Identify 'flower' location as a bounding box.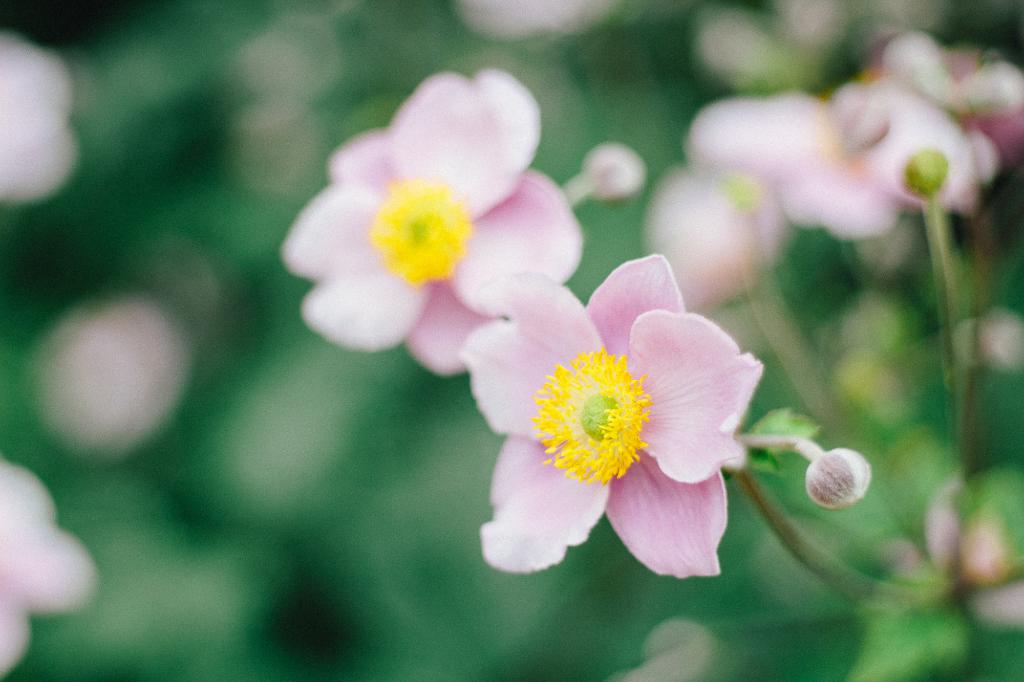
[490,262,774,582].
